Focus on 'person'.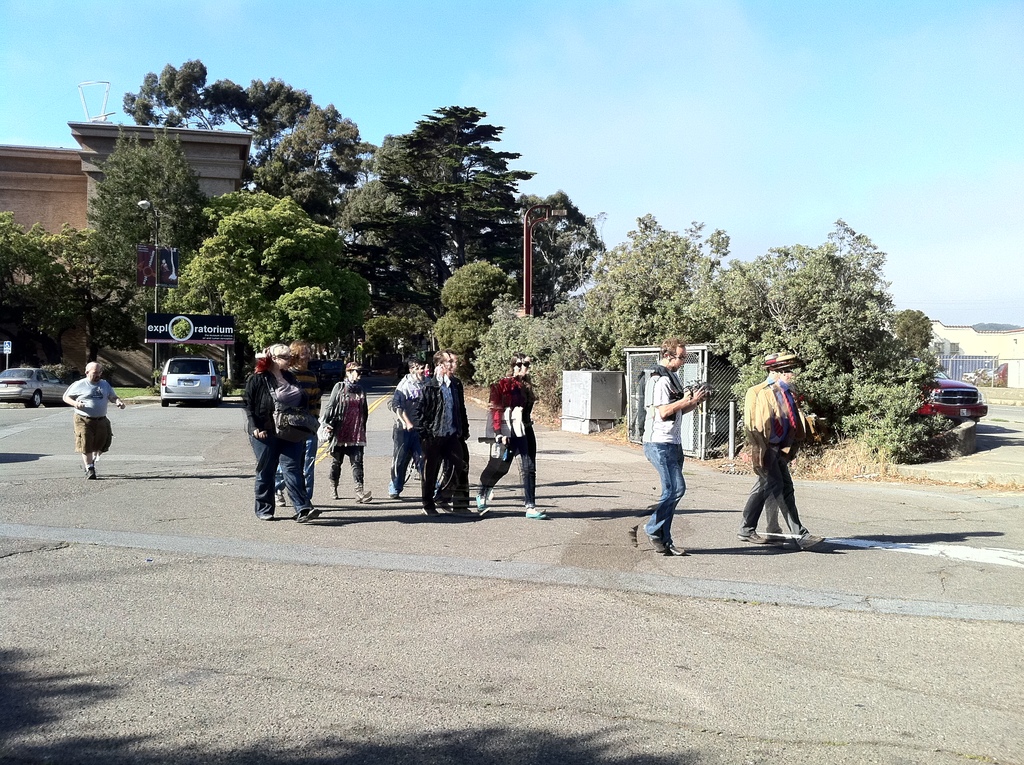
Focused at detection(243, 343, 319, 520).
